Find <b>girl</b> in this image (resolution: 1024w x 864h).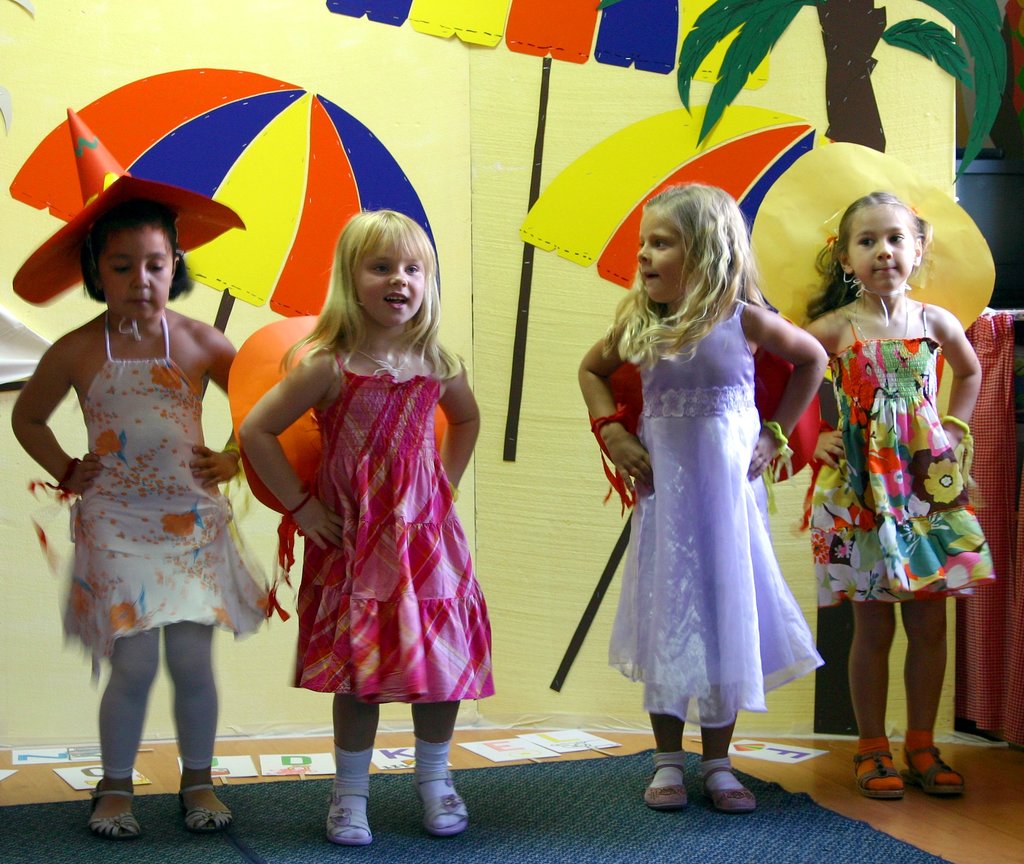
box=[10, 104, 268, 838].
